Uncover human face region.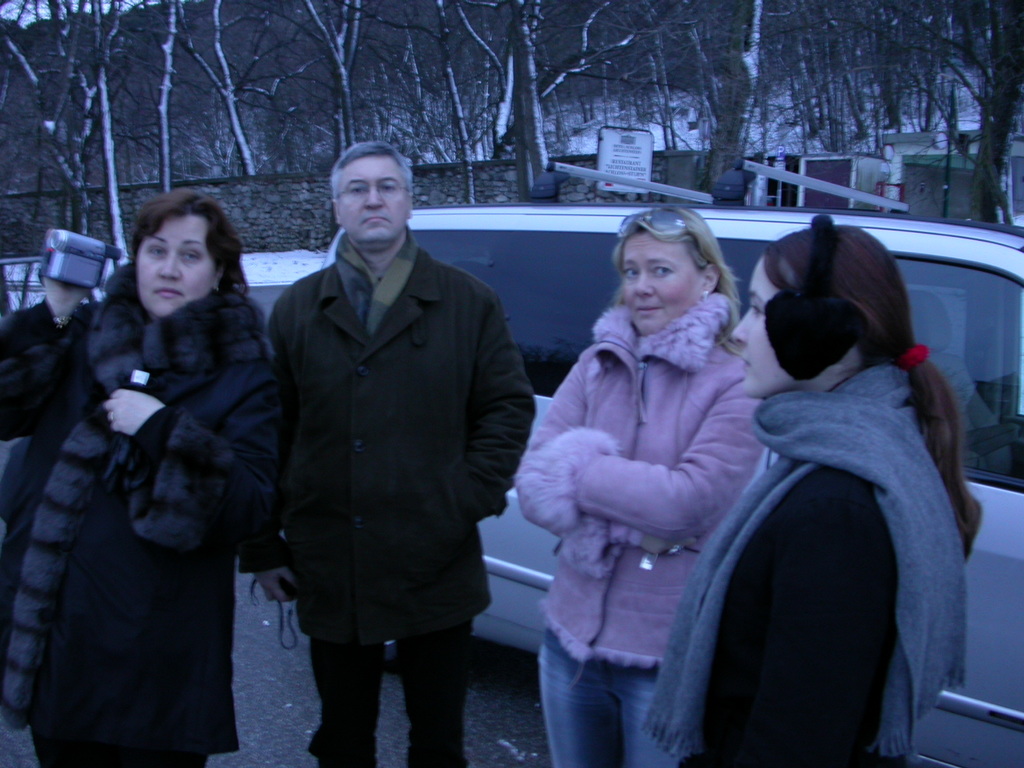
Uncovered: rect(137, 213, 215, 321).
